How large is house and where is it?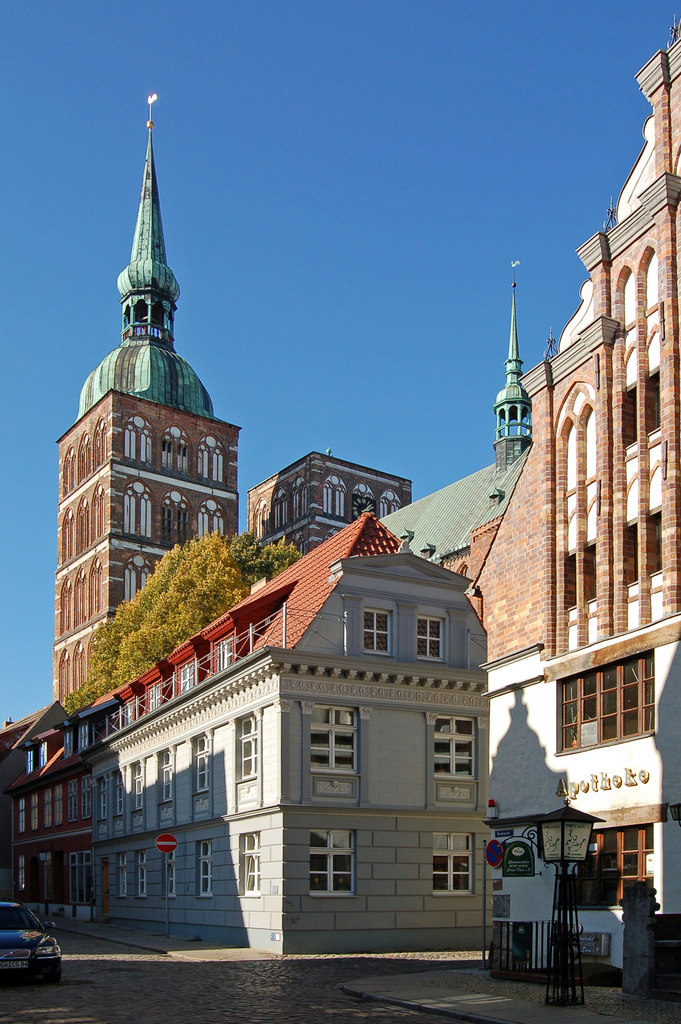
Bounding box: select_region(0, 703, 109, 913).
